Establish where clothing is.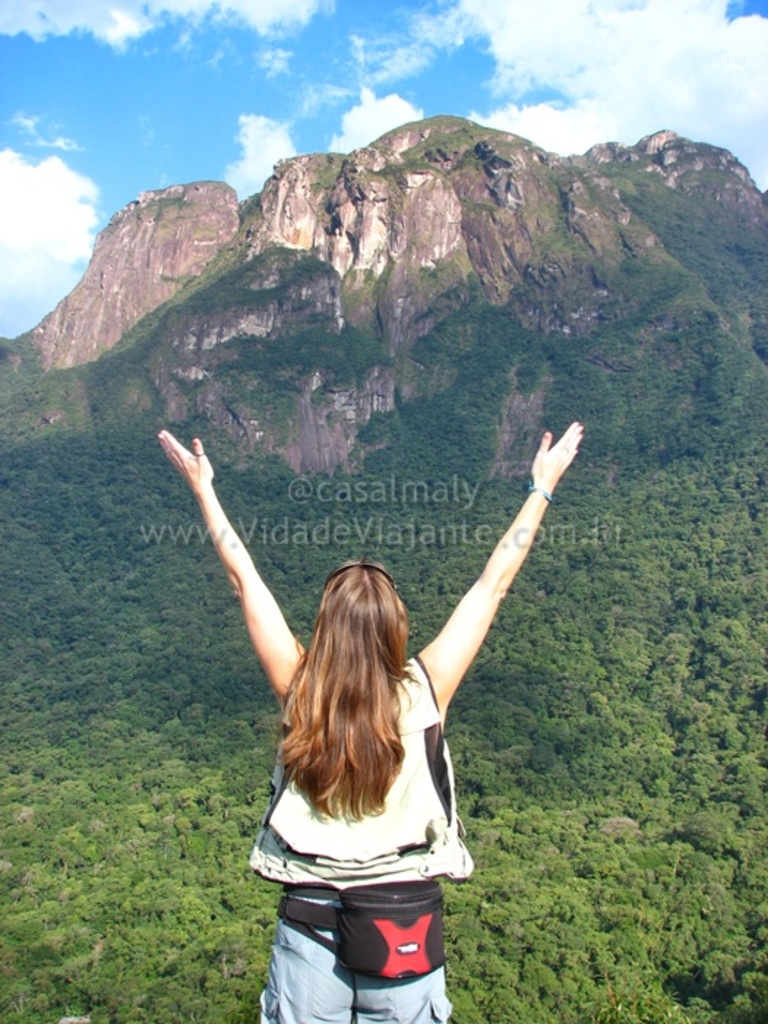
Established at 233/582/505/971.
